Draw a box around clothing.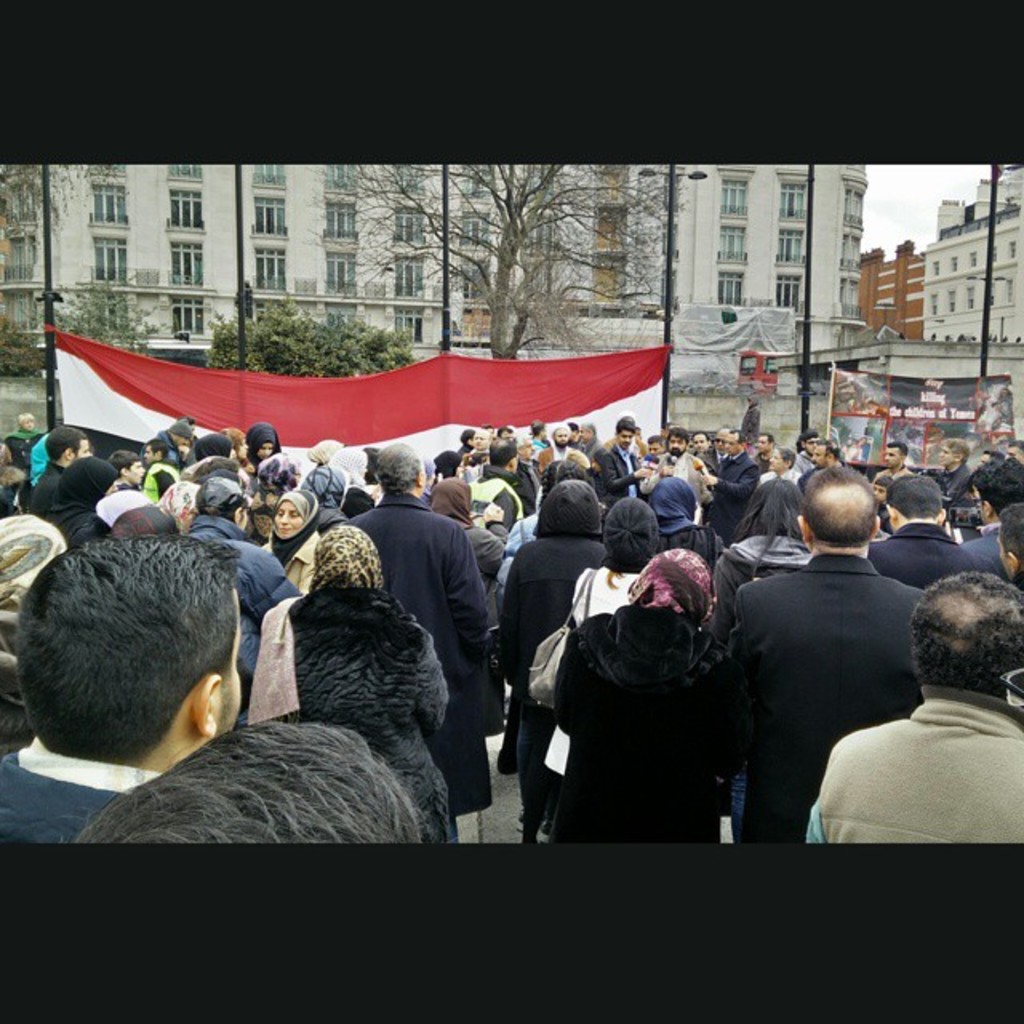
Rect(726, 555, 931, 843).
